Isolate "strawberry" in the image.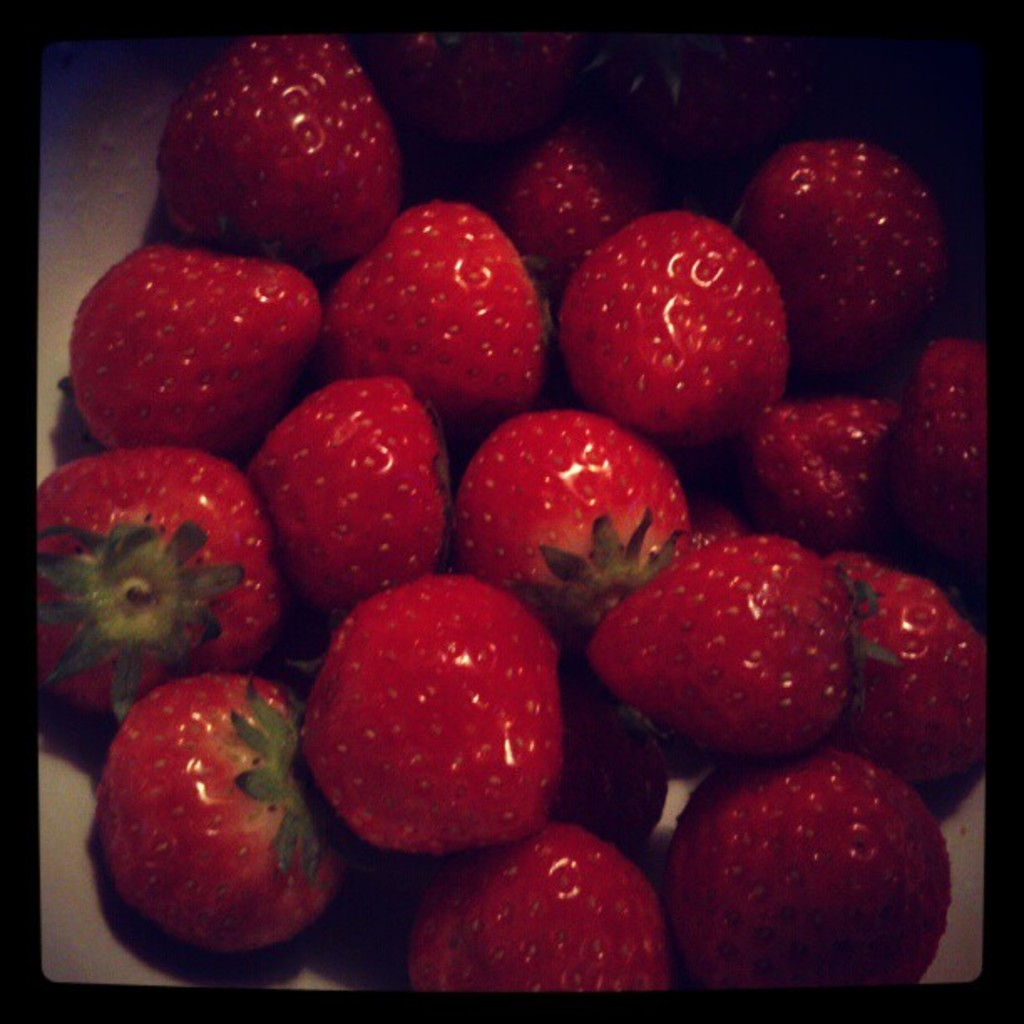
Isolated region: locate(89, 668, 351, 957).
